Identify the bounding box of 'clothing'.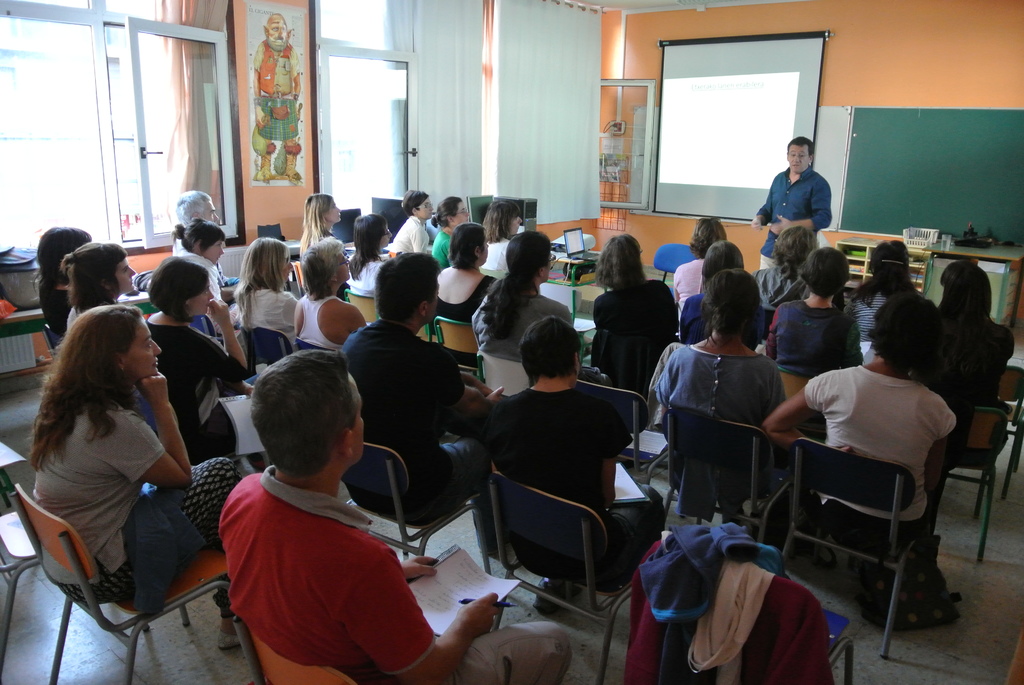
<bbox>643, 336, 784, 501</bbox>.
